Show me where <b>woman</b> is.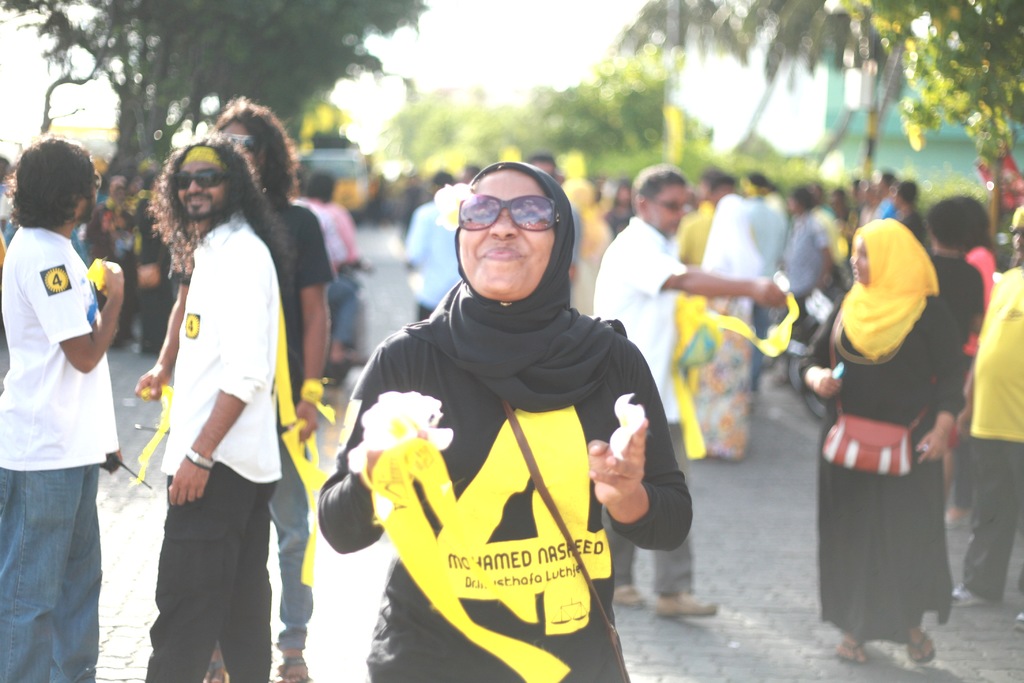
<b>woman</b> is at (left=330, top=139, right=696, bottom=673).
